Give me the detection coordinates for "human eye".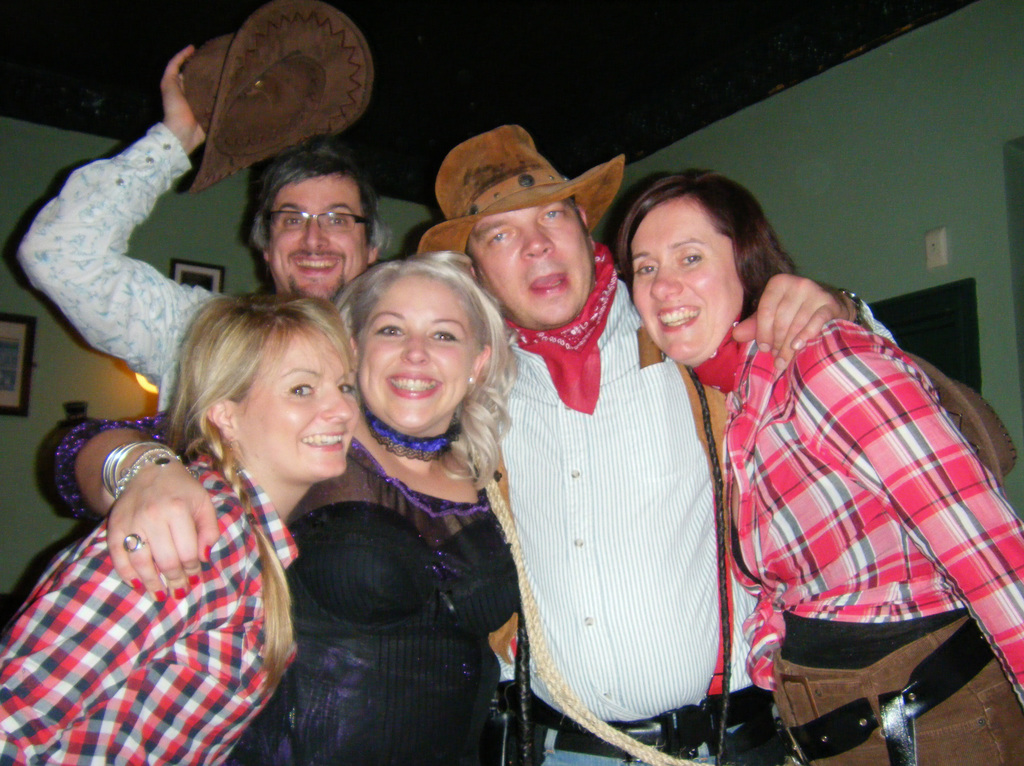
rect(483, 229, 511, 247).
